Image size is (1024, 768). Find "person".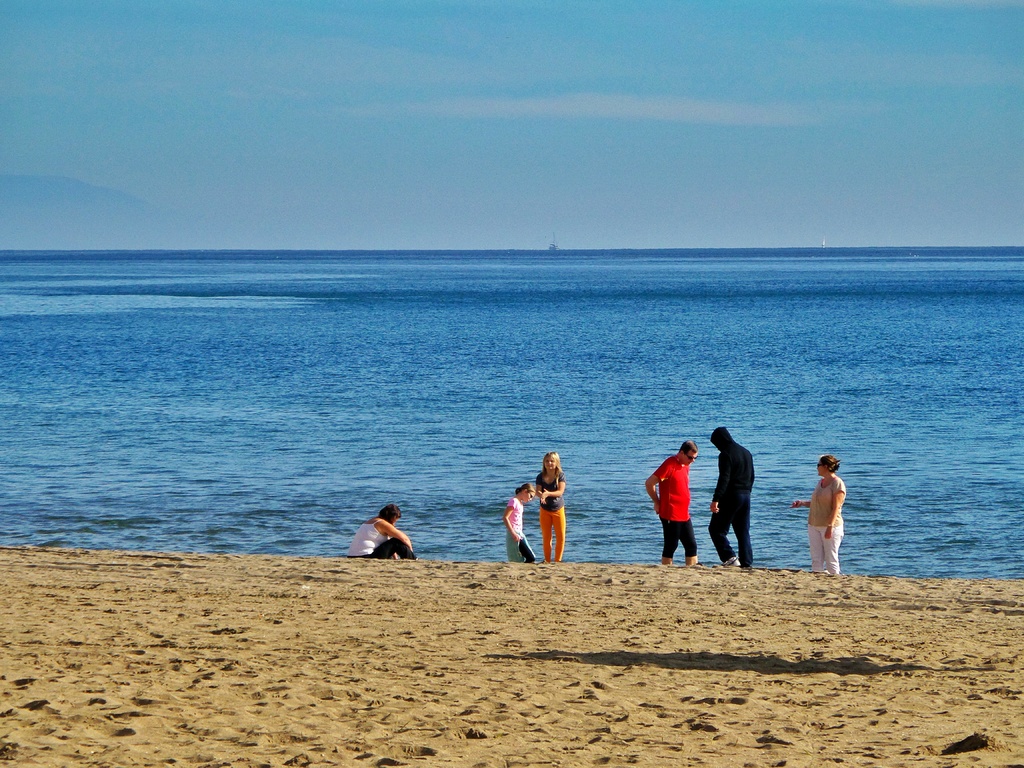
box=[705, 422, 758, 564].
